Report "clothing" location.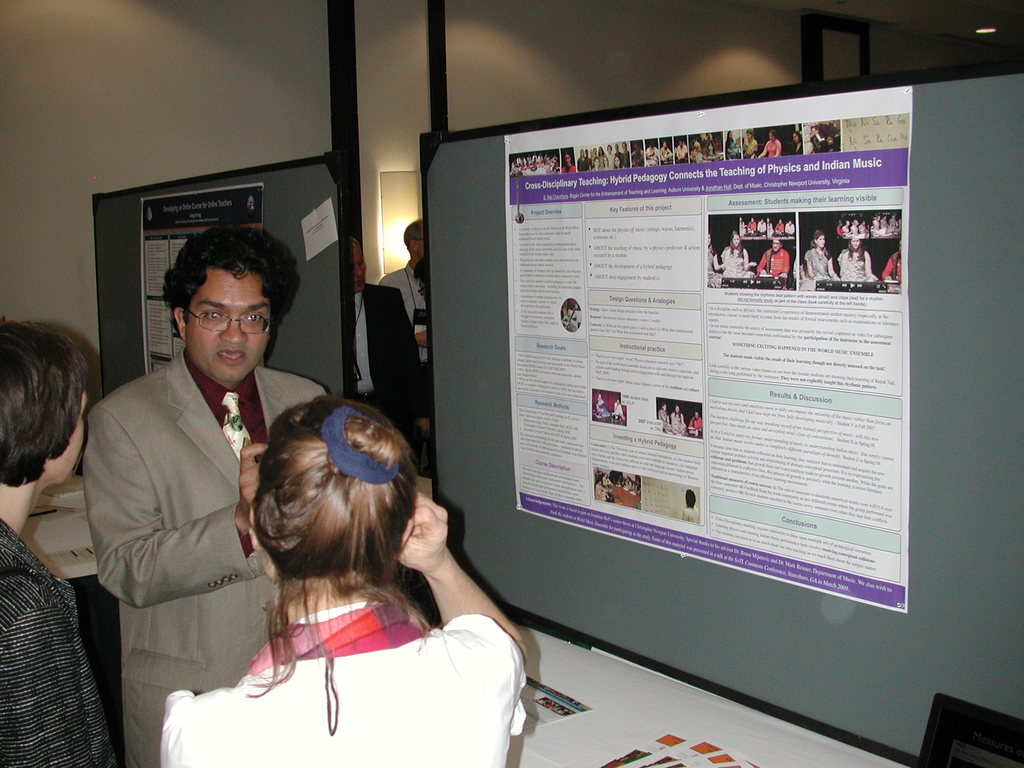
Report: BBox(684, 509, 702, 521).
